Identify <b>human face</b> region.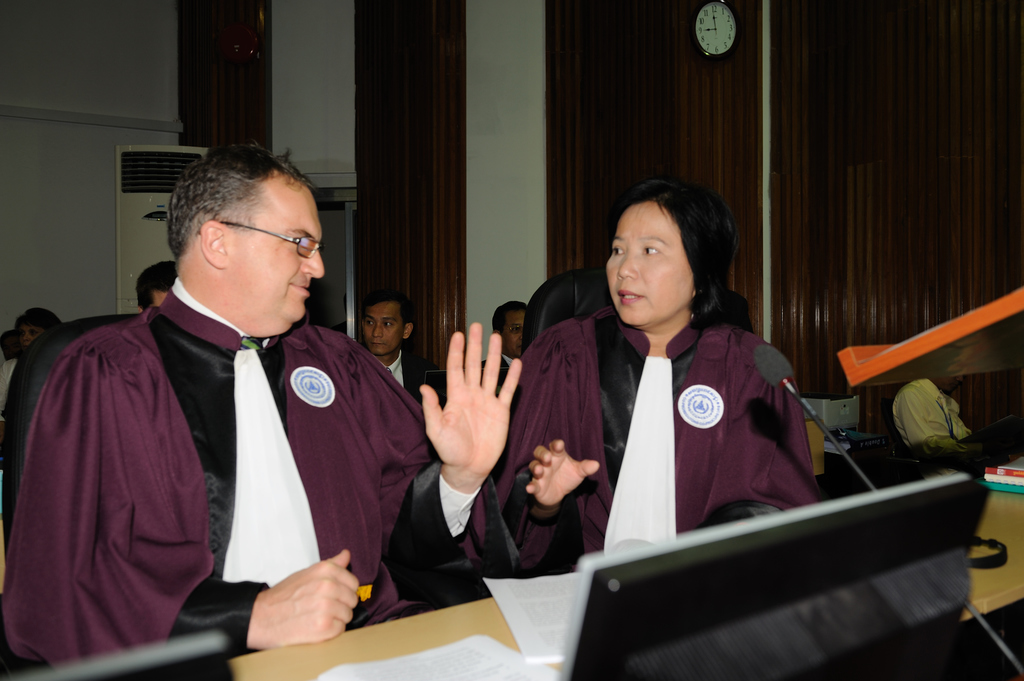
Region: <region>364, 303, 403, 356</region>.
